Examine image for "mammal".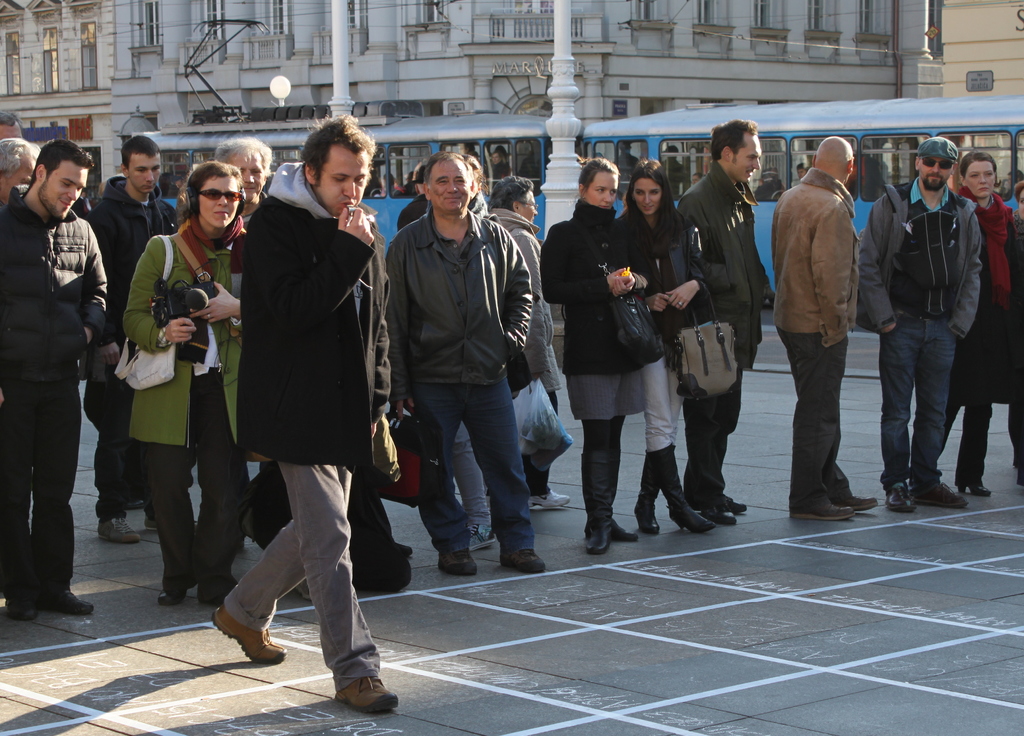
Examination result: 488,149,507,179.
